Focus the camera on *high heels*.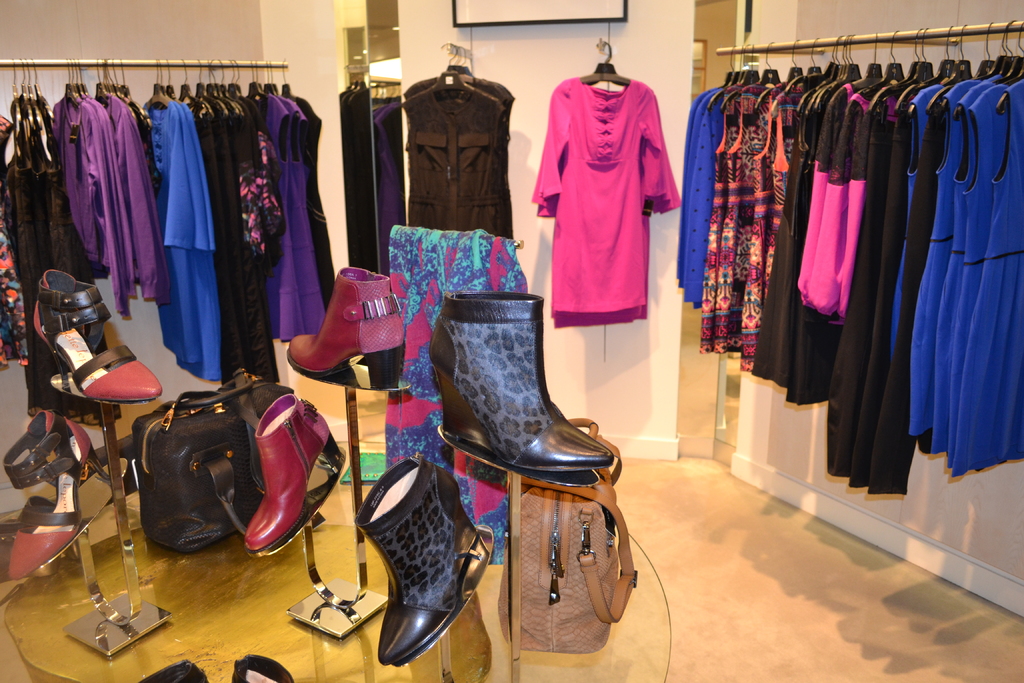
Focus region: box=[1, 406, 118, 587].
